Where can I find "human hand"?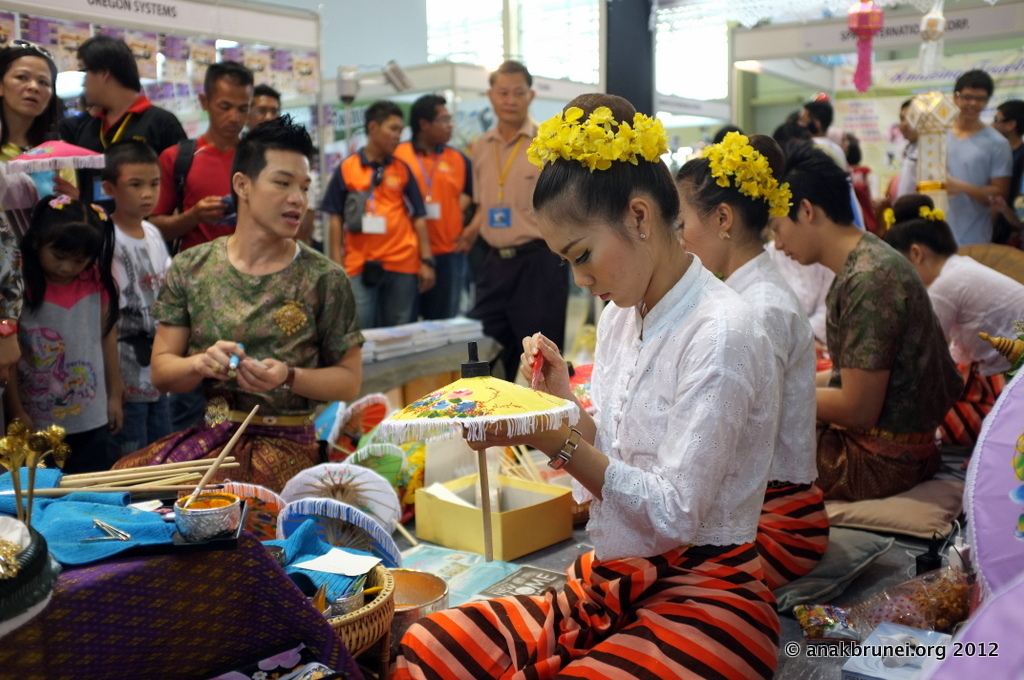
You can find it at bbox=[455, 228, 480, 256].
